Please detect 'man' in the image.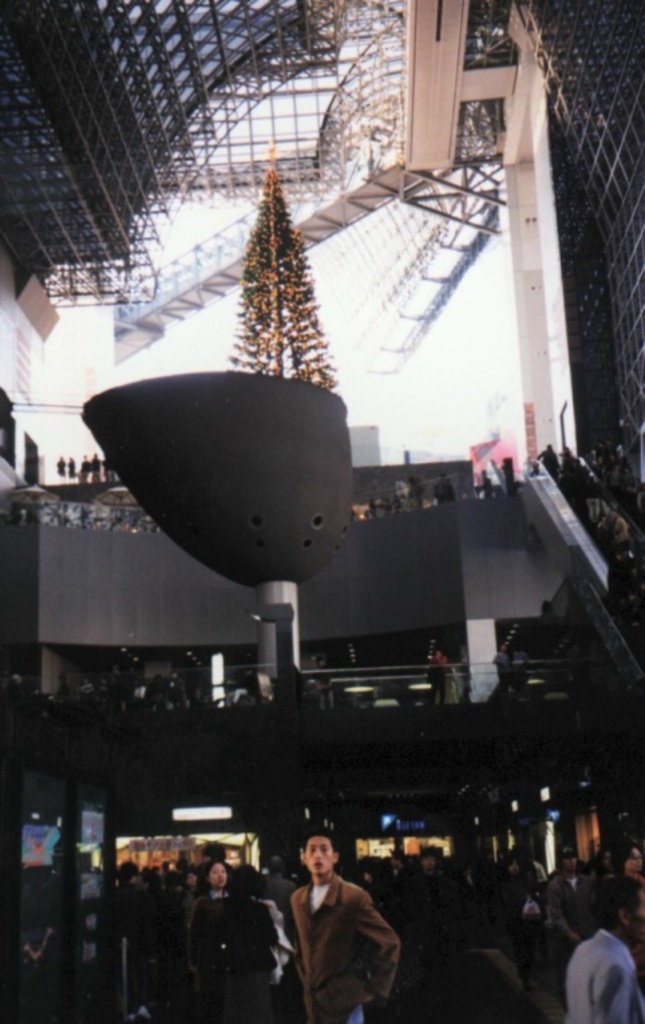
Rect(559, 855, 644, 1023).
